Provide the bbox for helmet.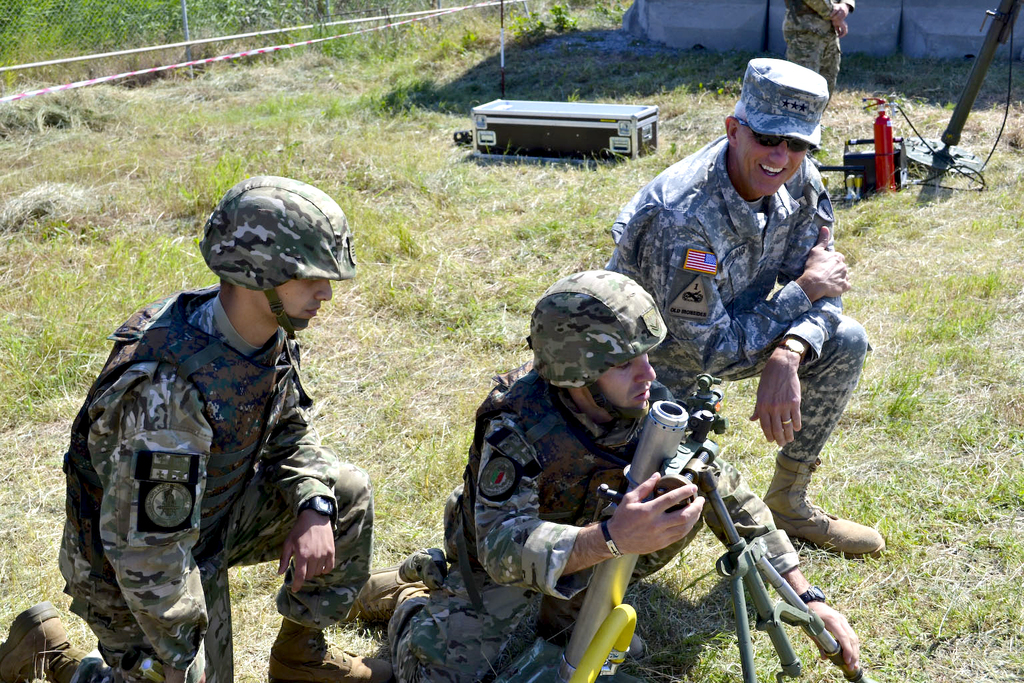
522 281 670 434.
